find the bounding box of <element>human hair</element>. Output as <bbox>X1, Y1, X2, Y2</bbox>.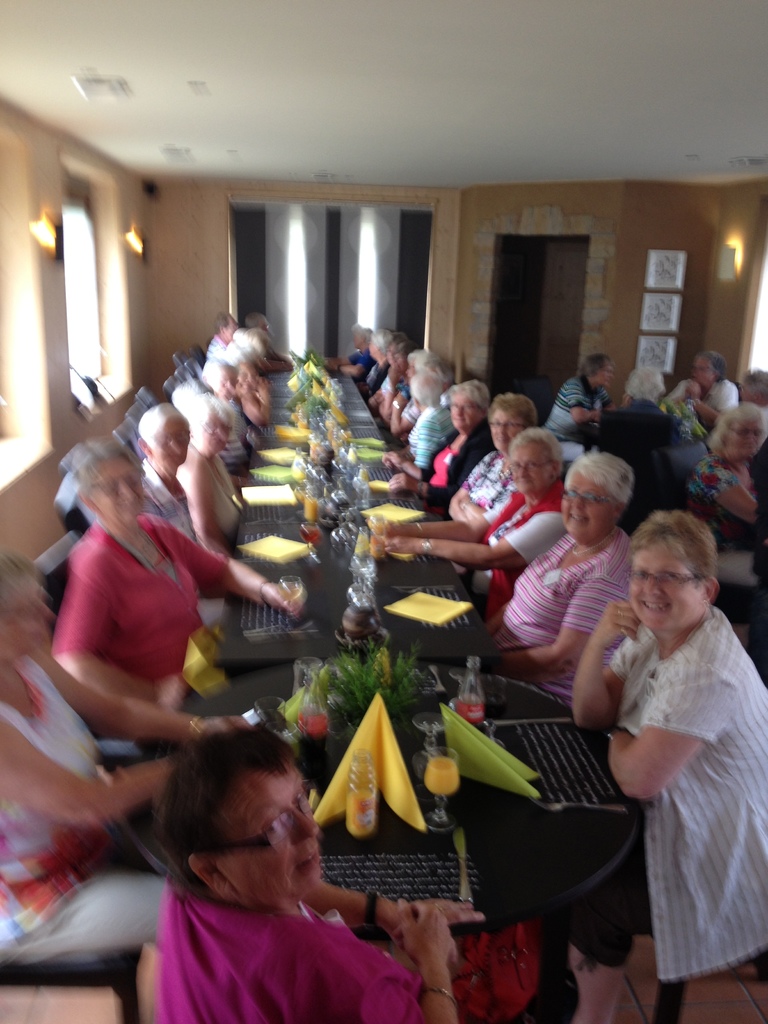
<bbox>578, 353, 611, 378</bbox>.
